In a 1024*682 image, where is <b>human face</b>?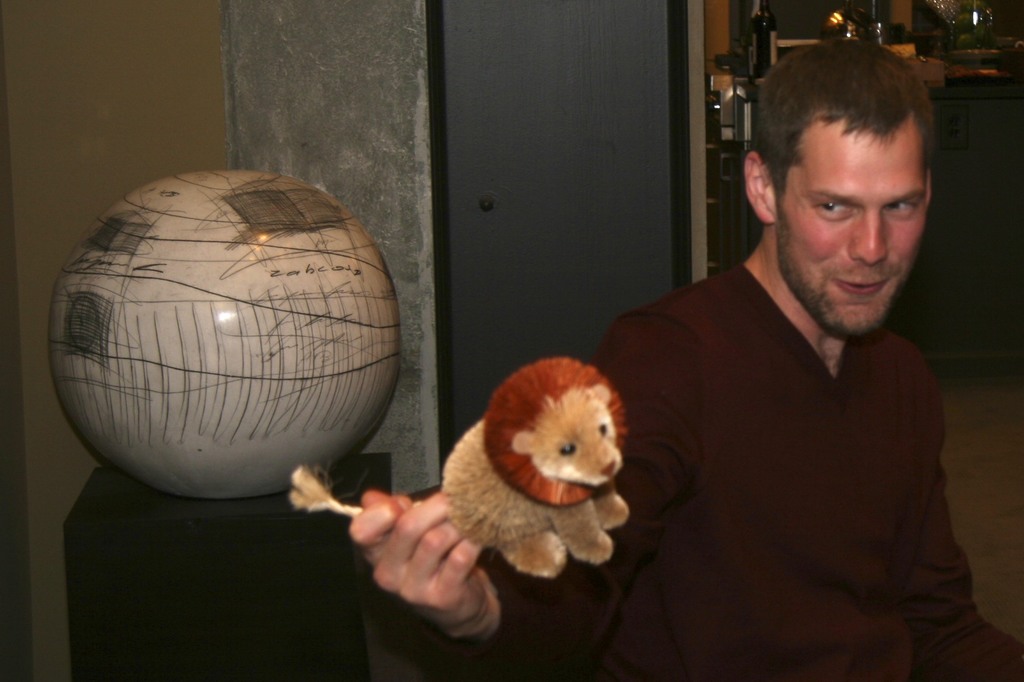
[767,117,926,335].
